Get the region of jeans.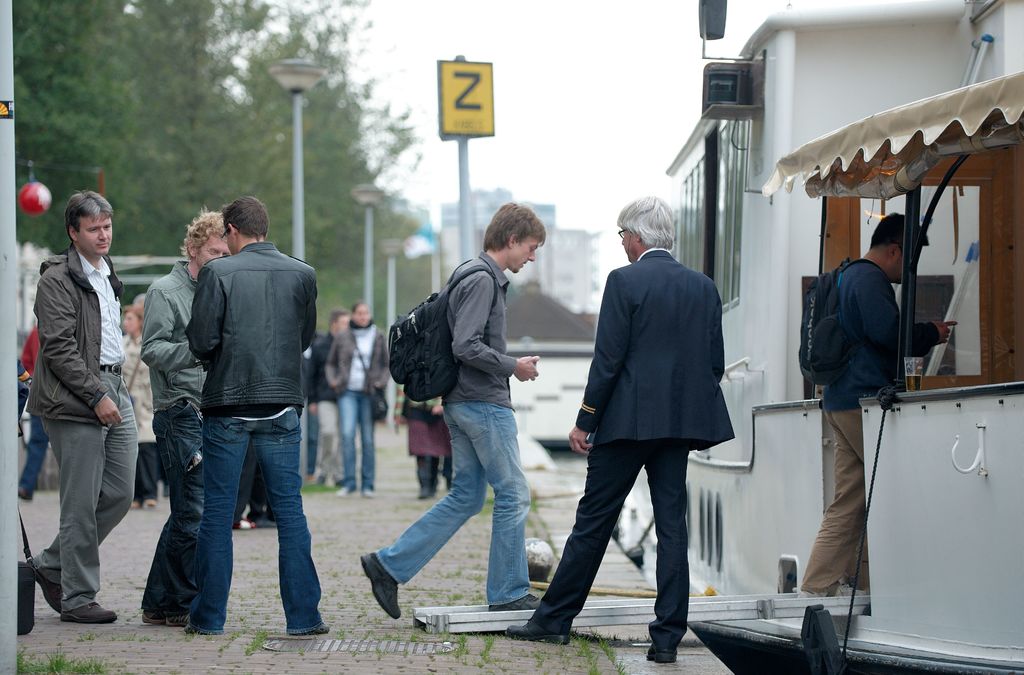
Rect(385, 396, 533, 616).
